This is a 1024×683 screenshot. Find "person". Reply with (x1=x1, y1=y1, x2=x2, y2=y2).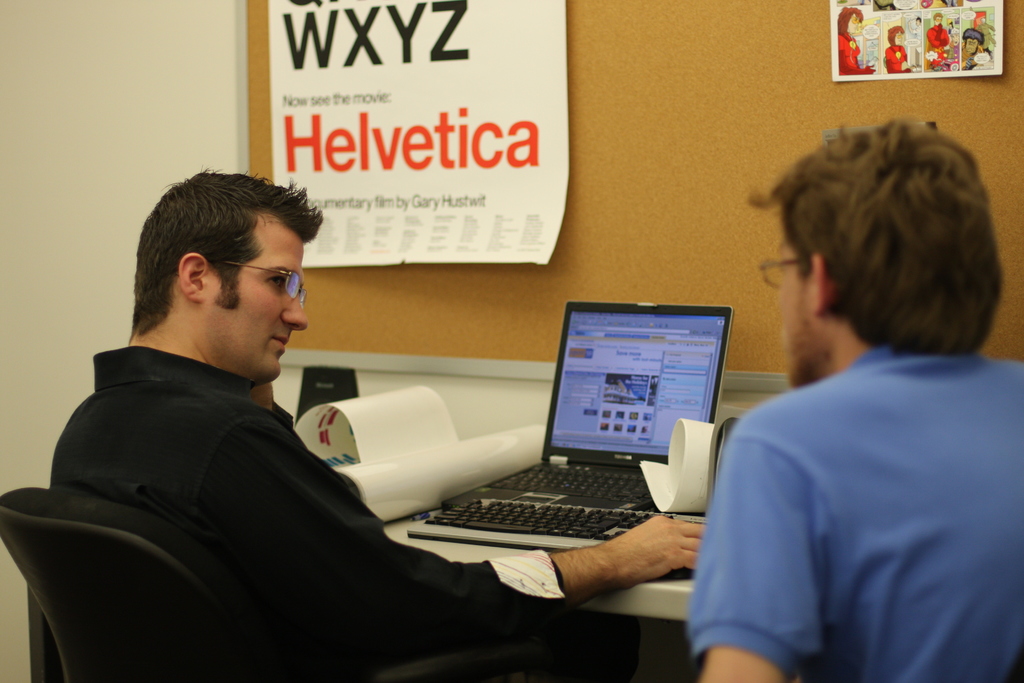
(x1=926, y1=14, x2=952, y2=68).
